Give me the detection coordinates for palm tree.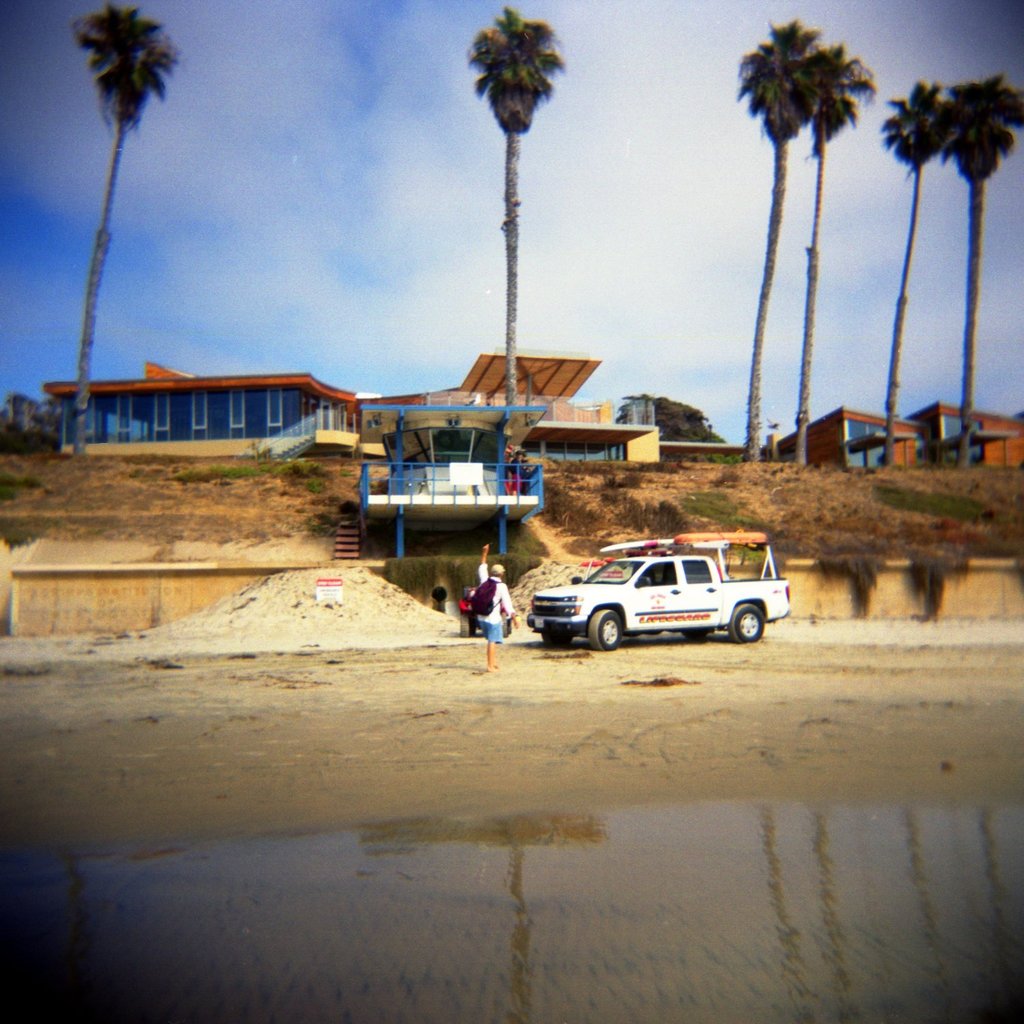
(x1=738, y1=27, x2=819, y2=500).
